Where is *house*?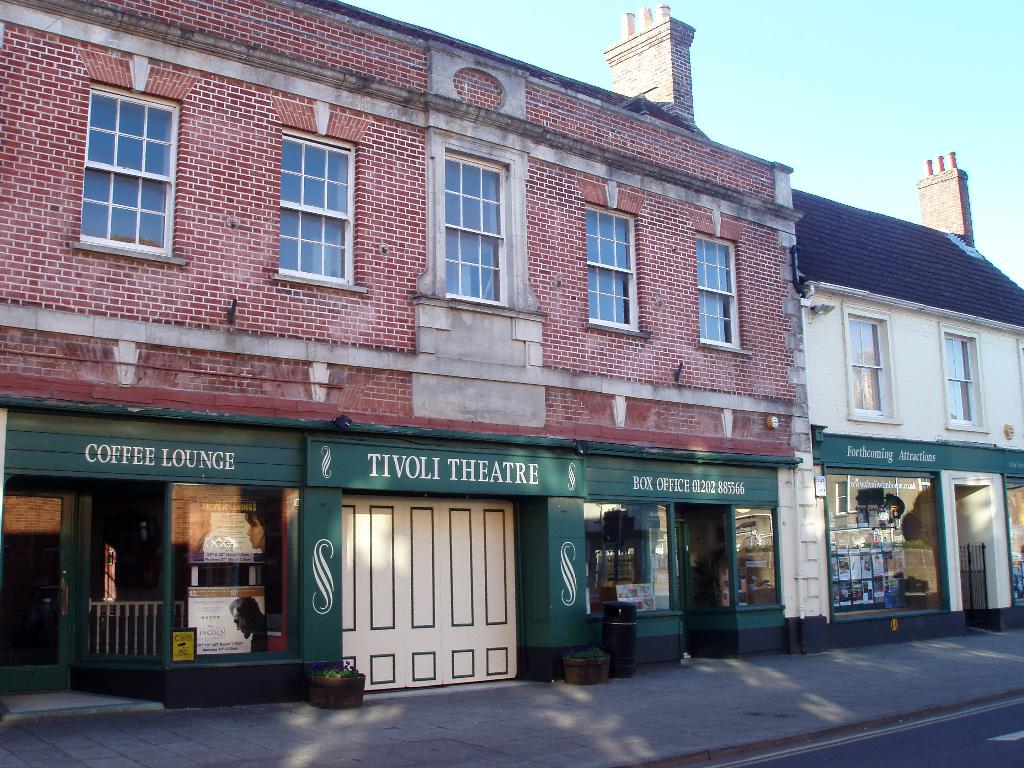
{"left": 0, "top": 0, "right": 804, "bottom": 707}.
